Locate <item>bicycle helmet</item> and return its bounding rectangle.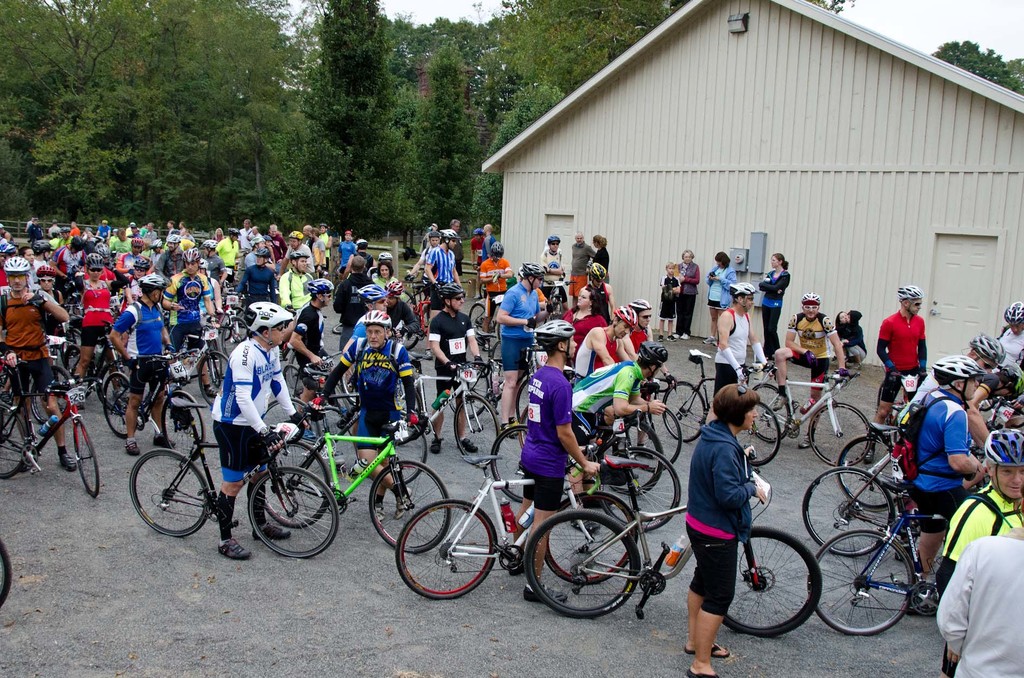
<bbox>39, 263, 52, 271</bbox>.
